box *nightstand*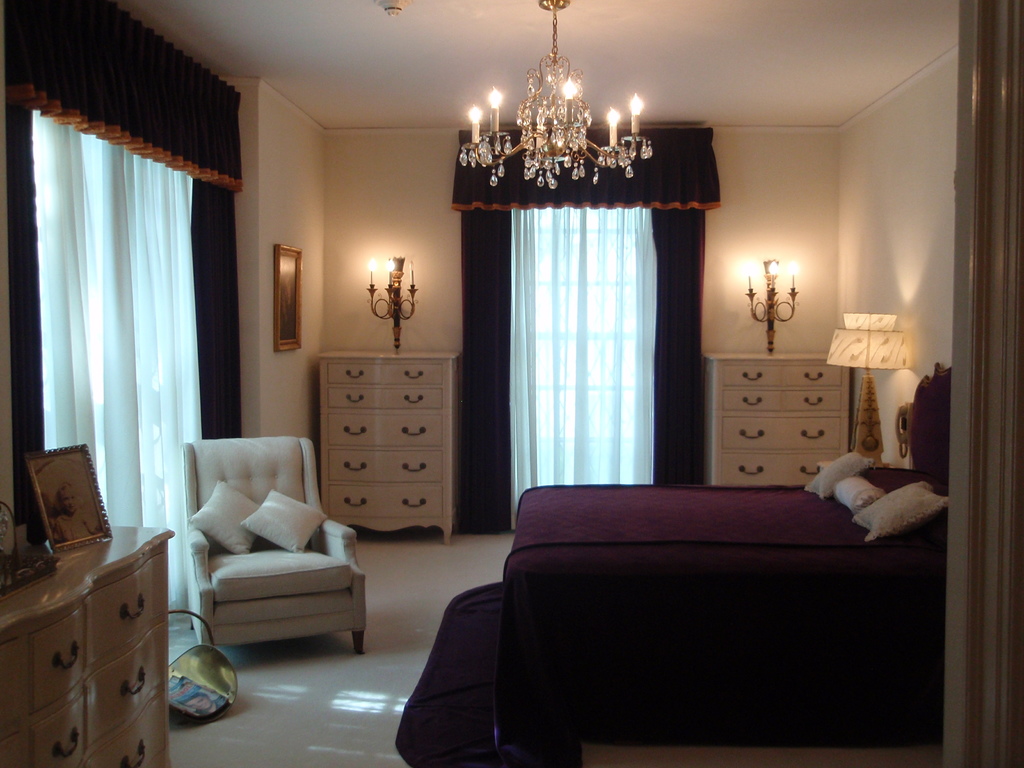
{"x1": 0, "y1": 514, "x2": 177, "y2": 767}
